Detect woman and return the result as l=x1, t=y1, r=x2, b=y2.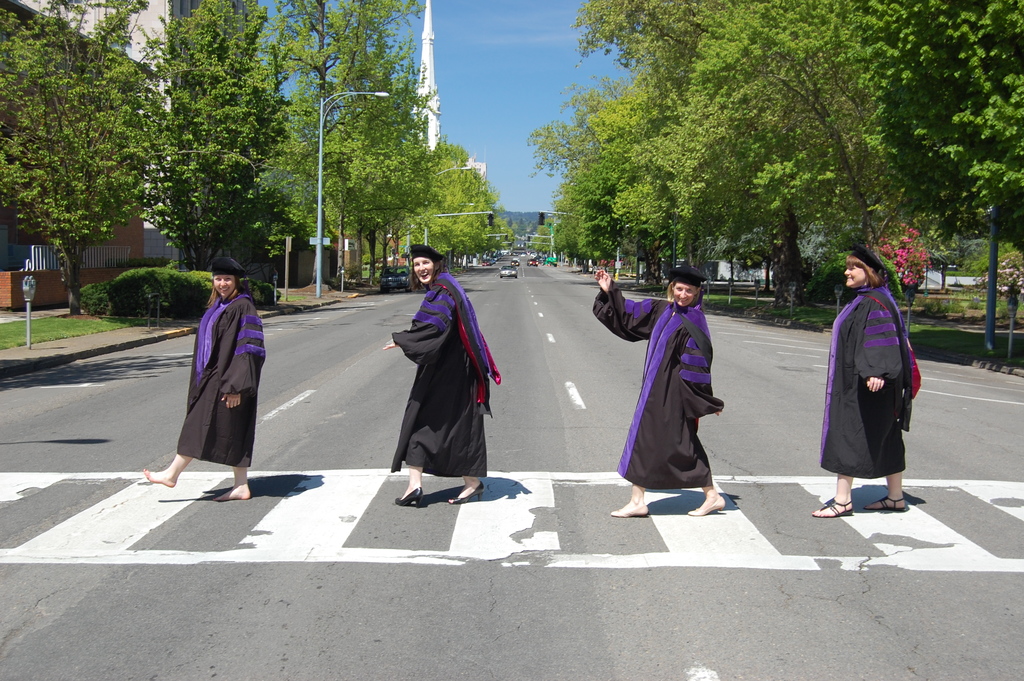
l=812, t=245, r=913, b=518.
